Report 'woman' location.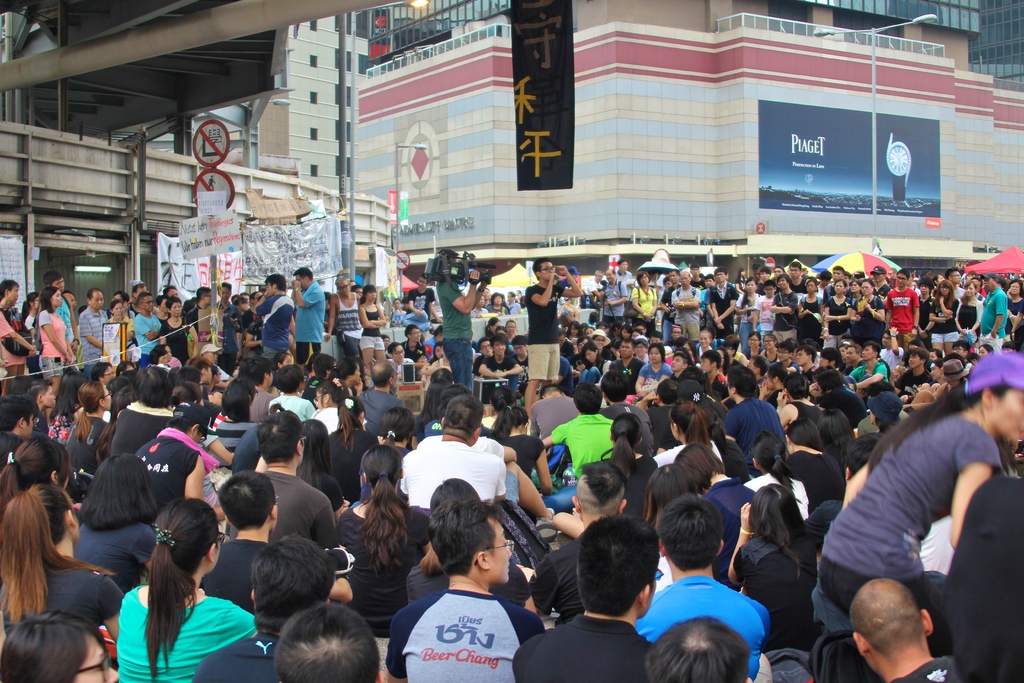
Report: bbox=[156, 294, 168, 322].
